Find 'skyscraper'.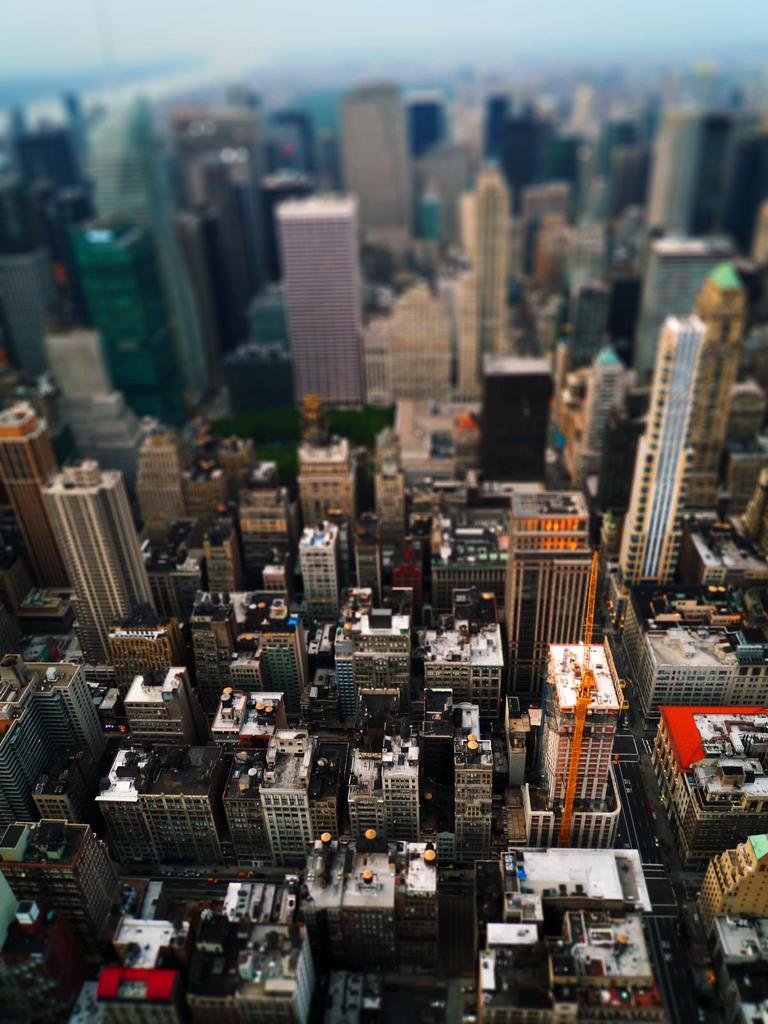
rect(43, 461, 159, 664).
